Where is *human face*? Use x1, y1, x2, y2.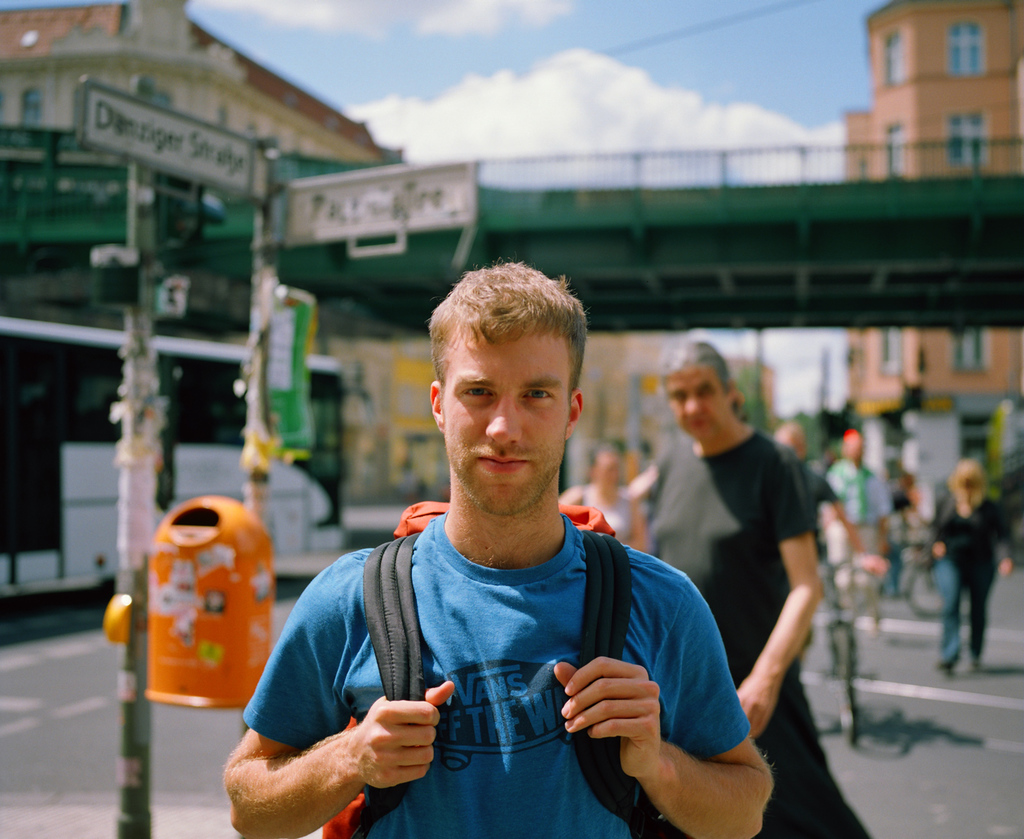
595, 450, 620, 494.
